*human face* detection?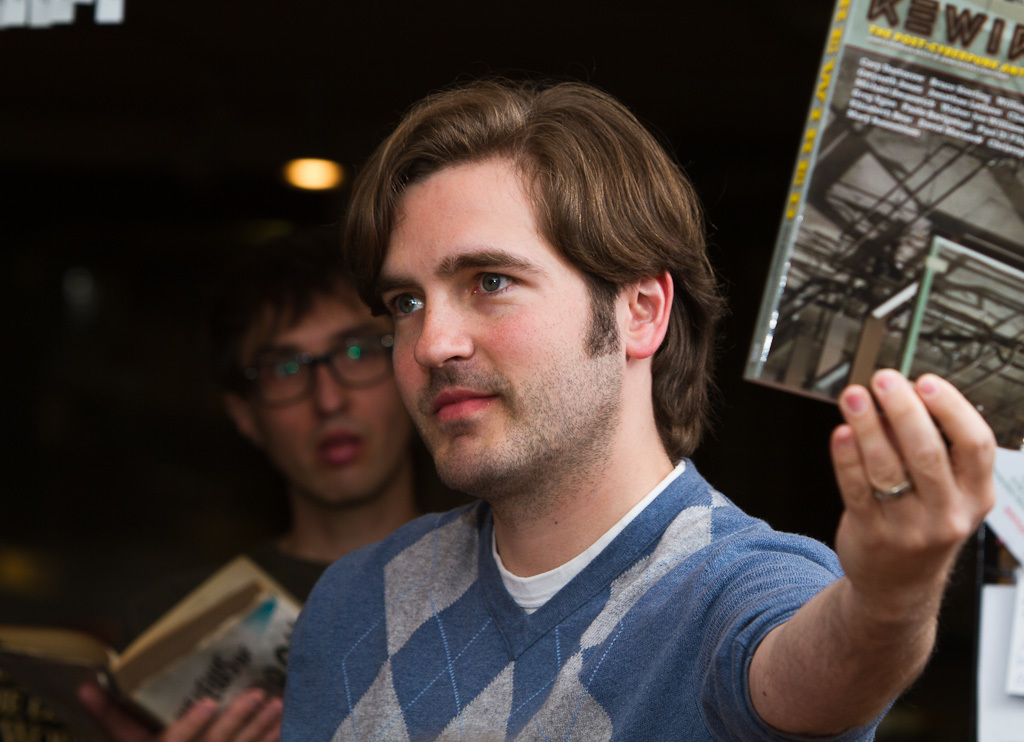
select_region(380, 152, 632, 503)
